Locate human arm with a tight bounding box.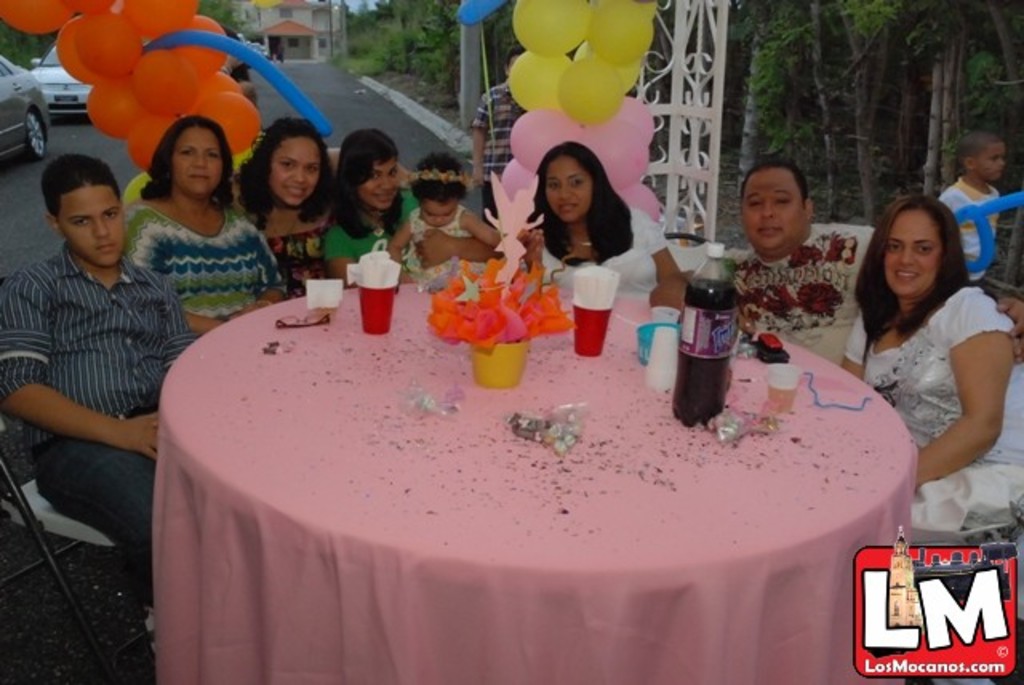
bbox=(234, 243, 282, 320).
